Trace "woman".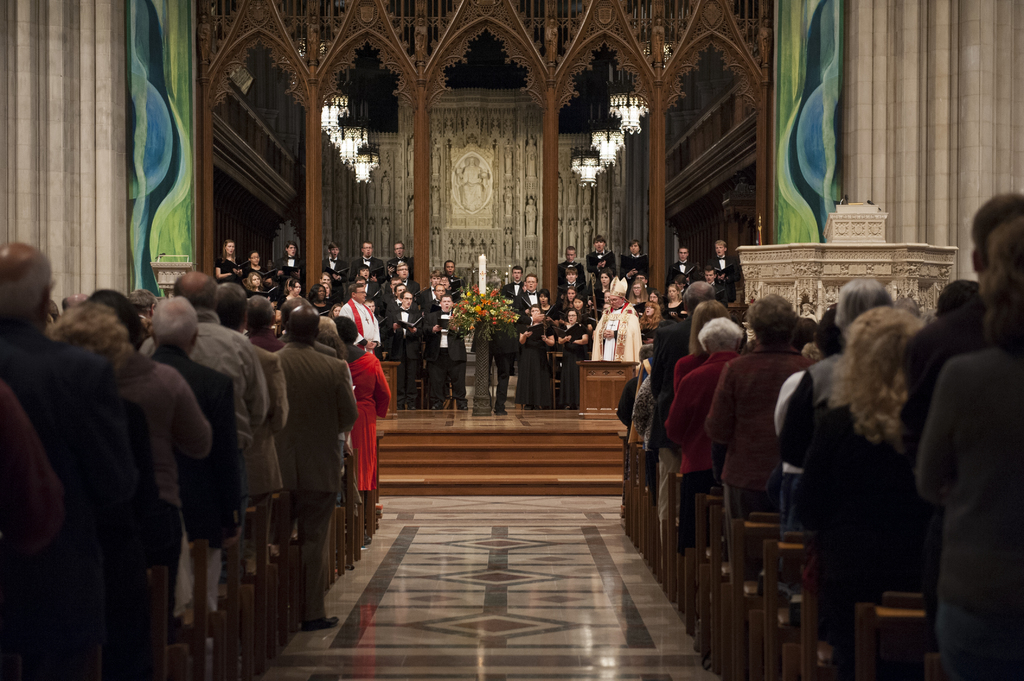
Traced to left=334, top=312, right=391, bottom=545.
